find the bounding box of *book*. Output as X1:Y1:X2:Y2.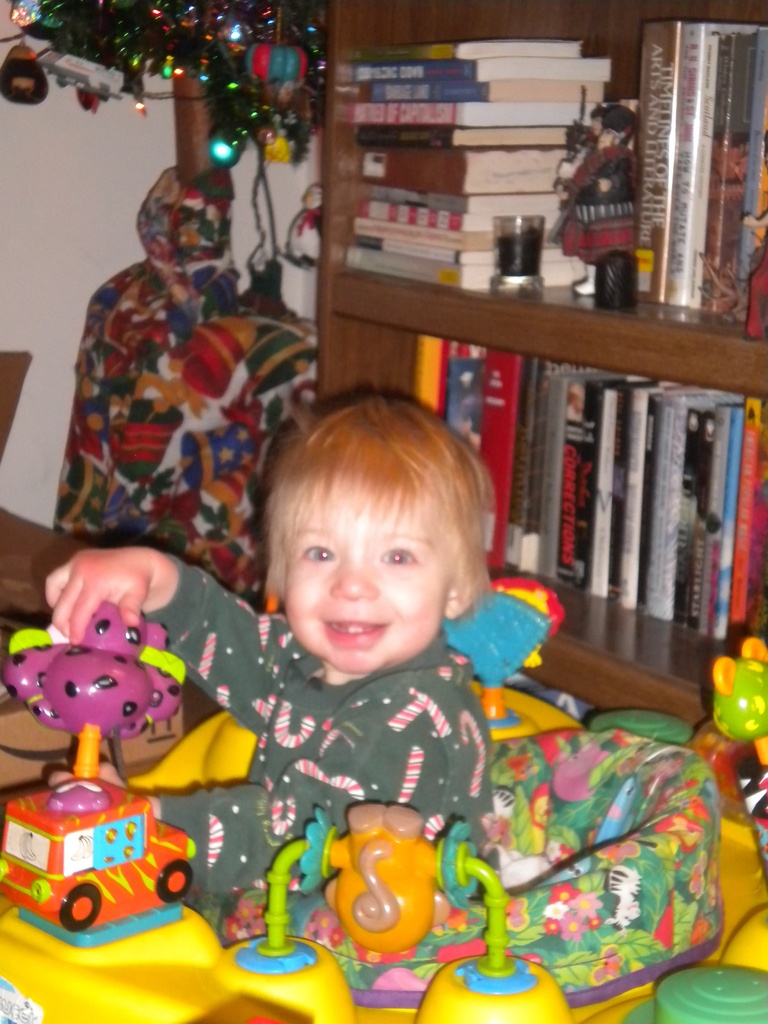
352:101:597:129.
